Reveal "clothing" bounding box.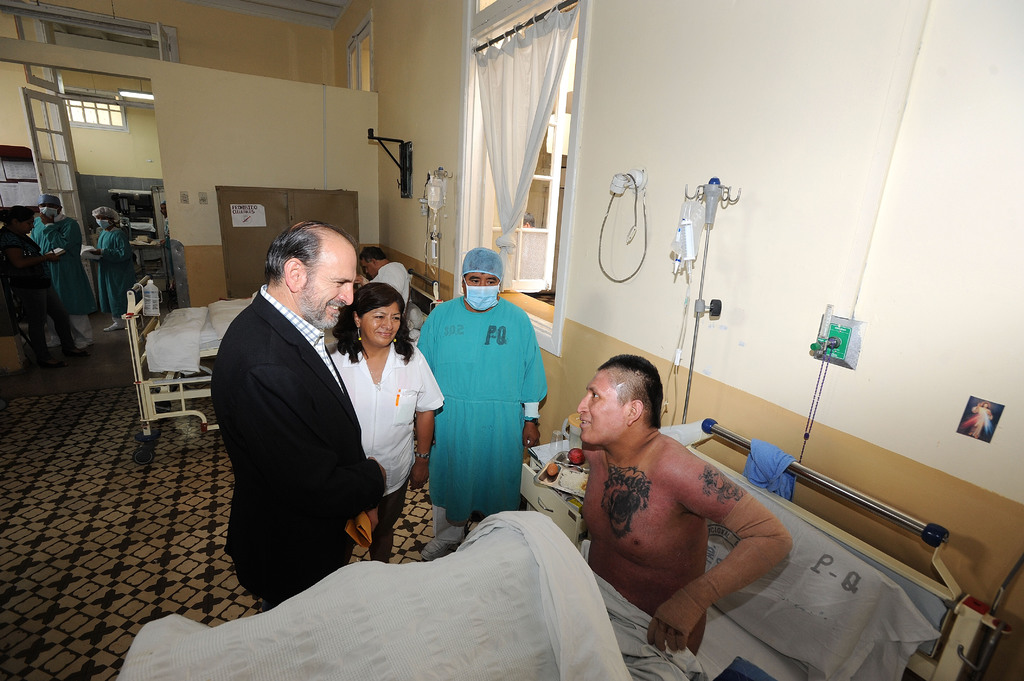
Revealed: 97, 228, 129, 317.
